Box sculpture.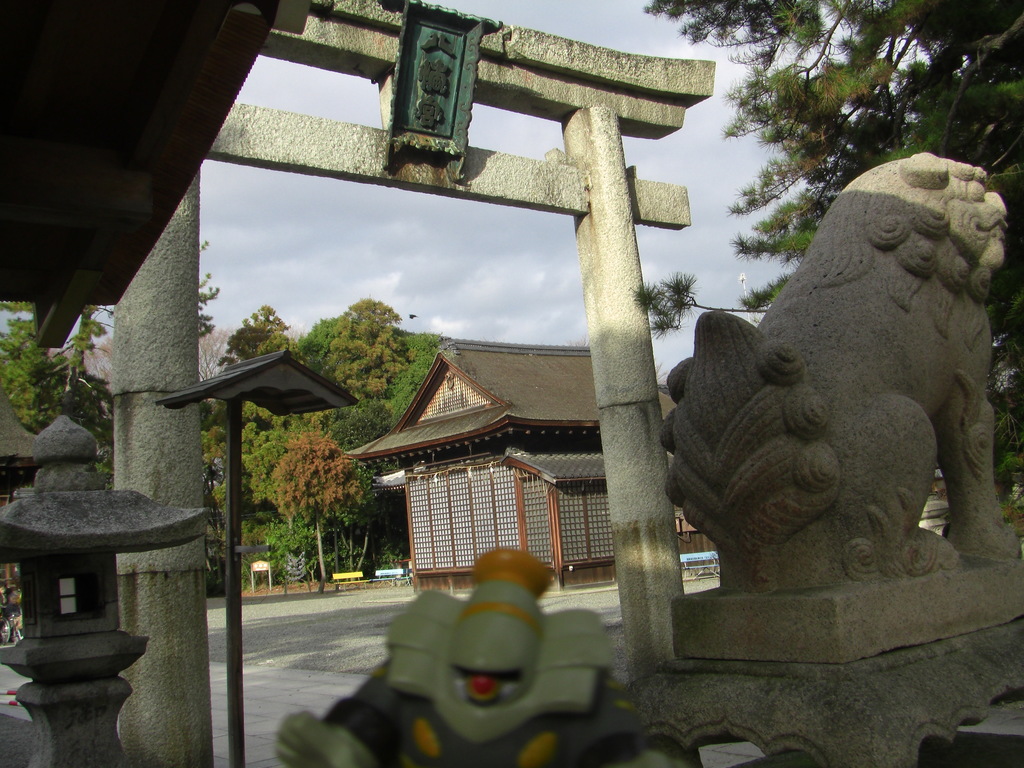
detection(653, 149, 1023, 587).
